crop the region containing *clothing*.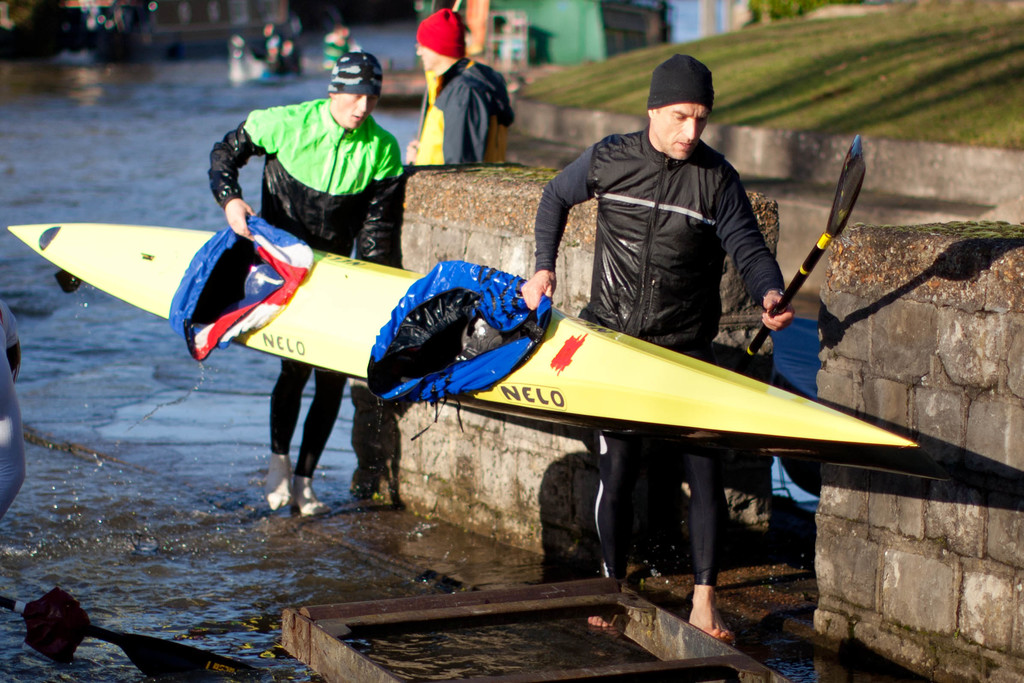
Crop region: bbox=(534, 123, 785, 593).
